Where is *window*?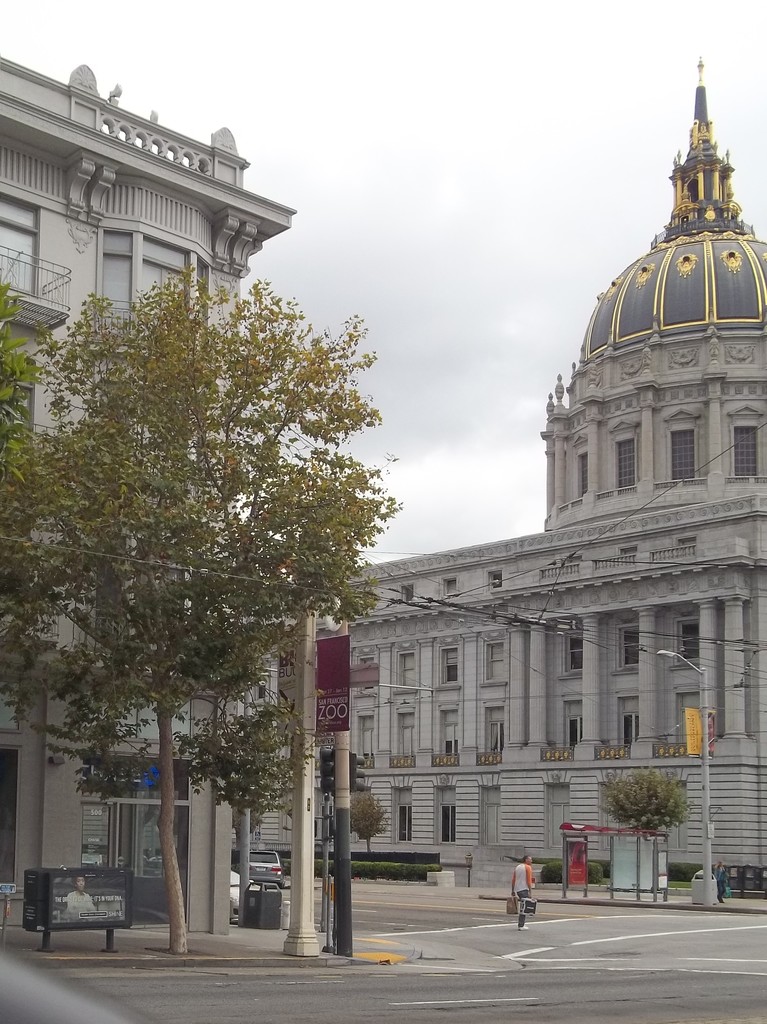
x1=575, y1=452, x2=587, y2=498.
